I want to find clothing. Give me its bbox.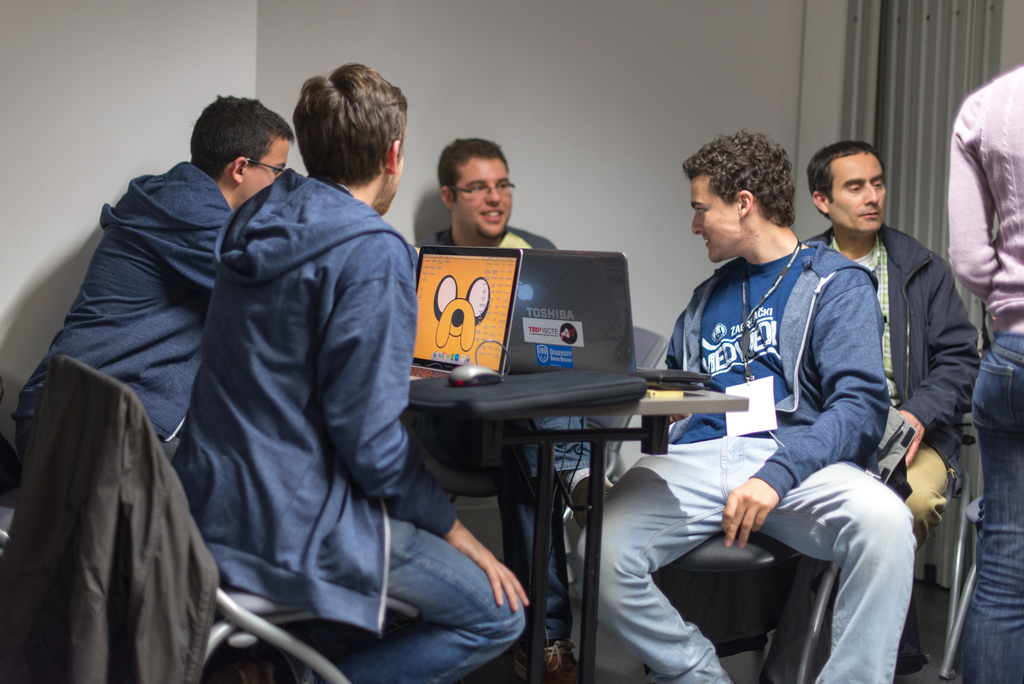
[882,439,947,572].
